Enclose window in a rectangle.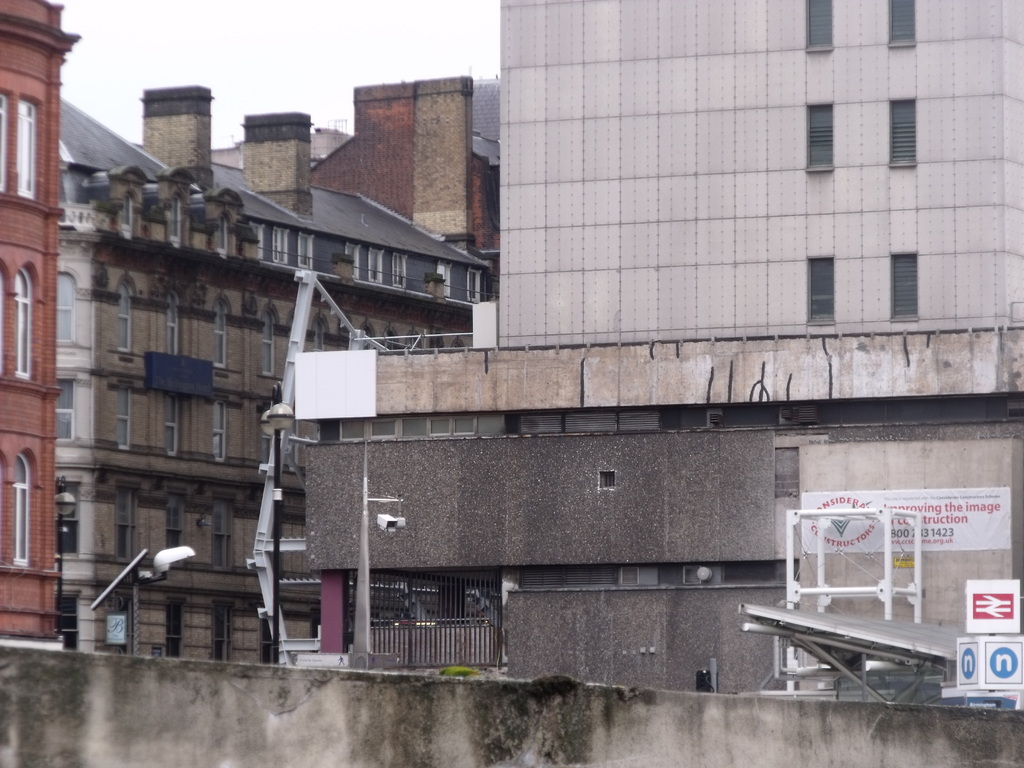
rect(266, 310, 278, 375).
